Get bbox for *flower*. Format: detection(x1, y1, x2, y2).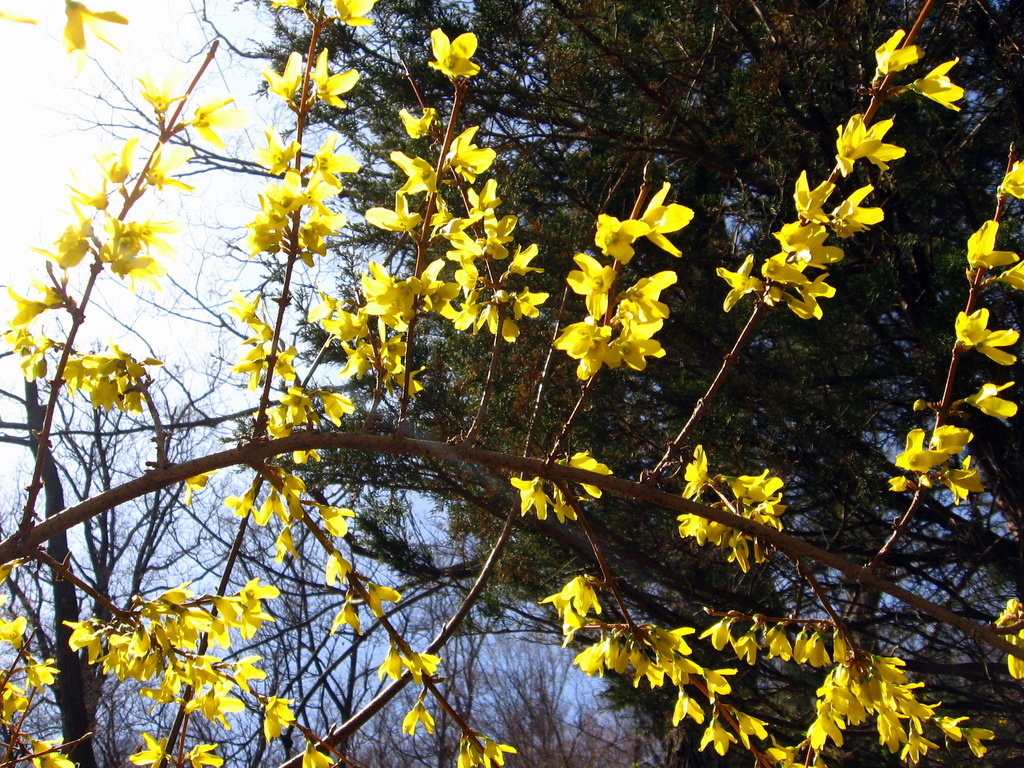
detection(558, 282, 673, 377).
